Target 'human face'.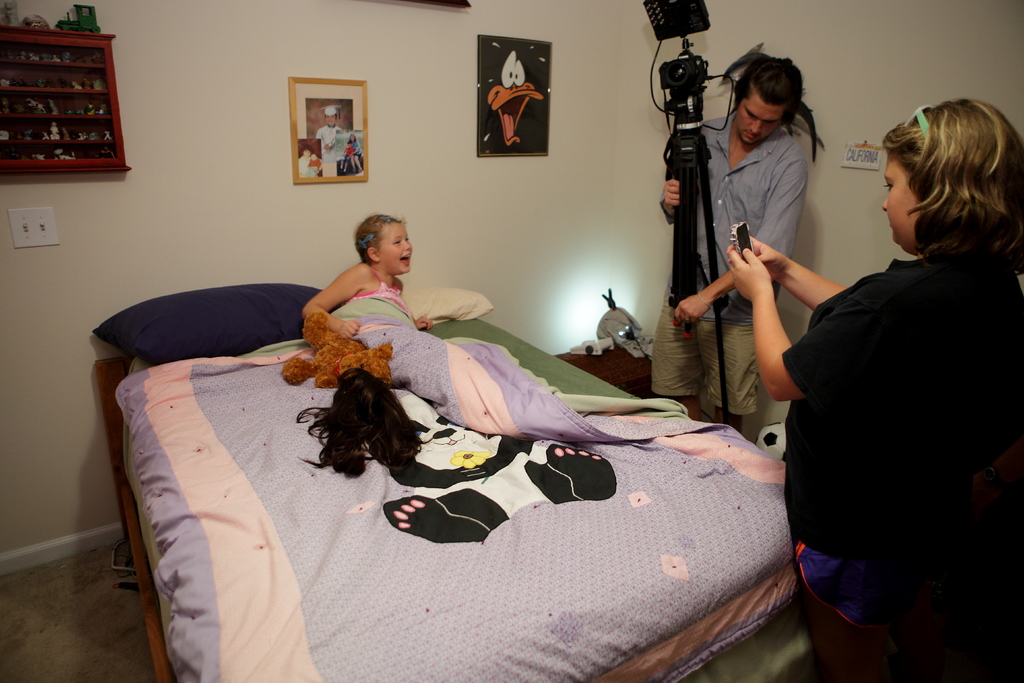
Target region: select_region(740, 83, 790, 145).
